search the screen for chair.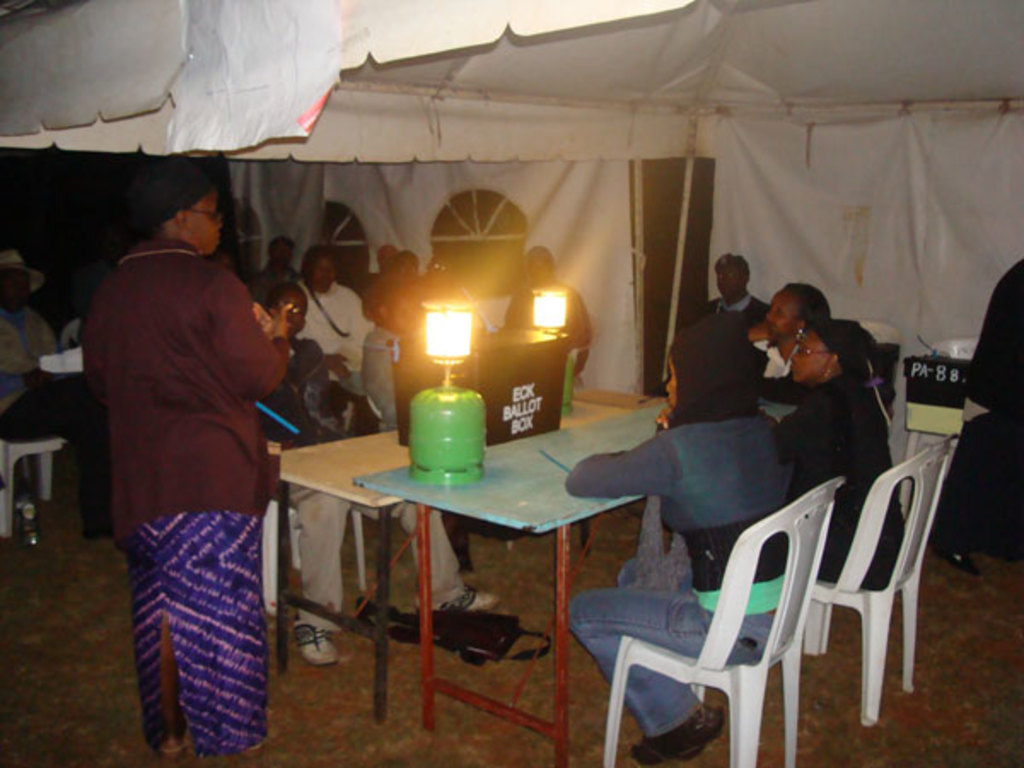
Found at <bbox>800, 435, 949, 722</bbox>.
